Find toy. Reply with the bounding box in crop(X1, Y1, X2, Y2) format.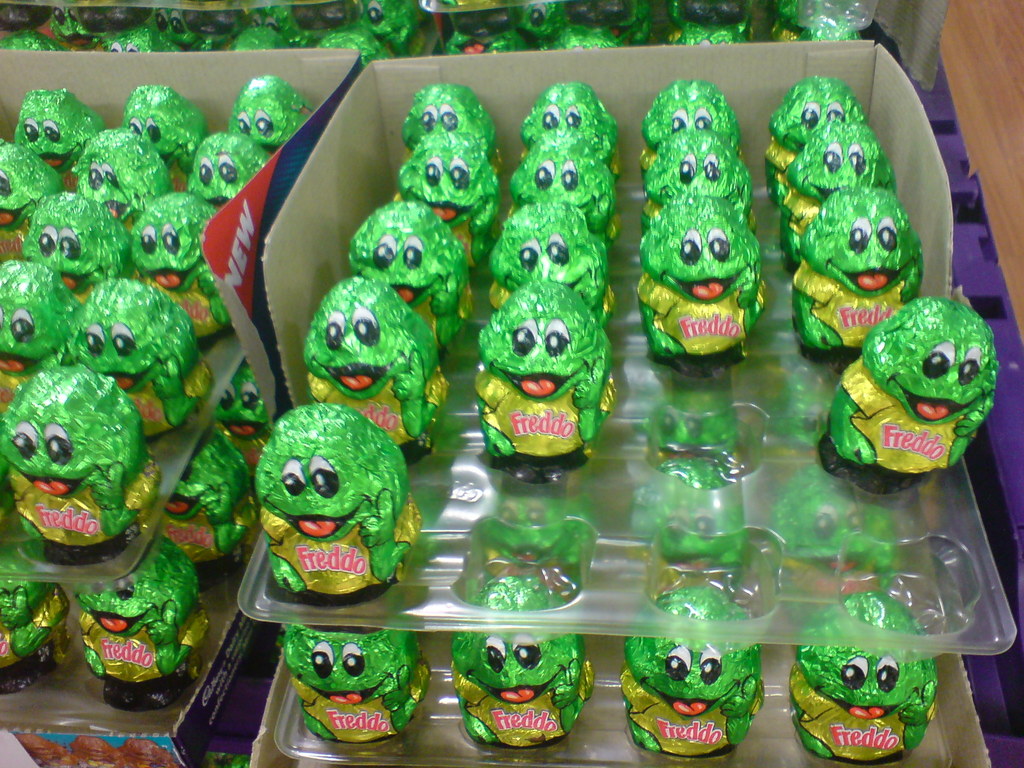
crop(0, 140, 58, 260).
